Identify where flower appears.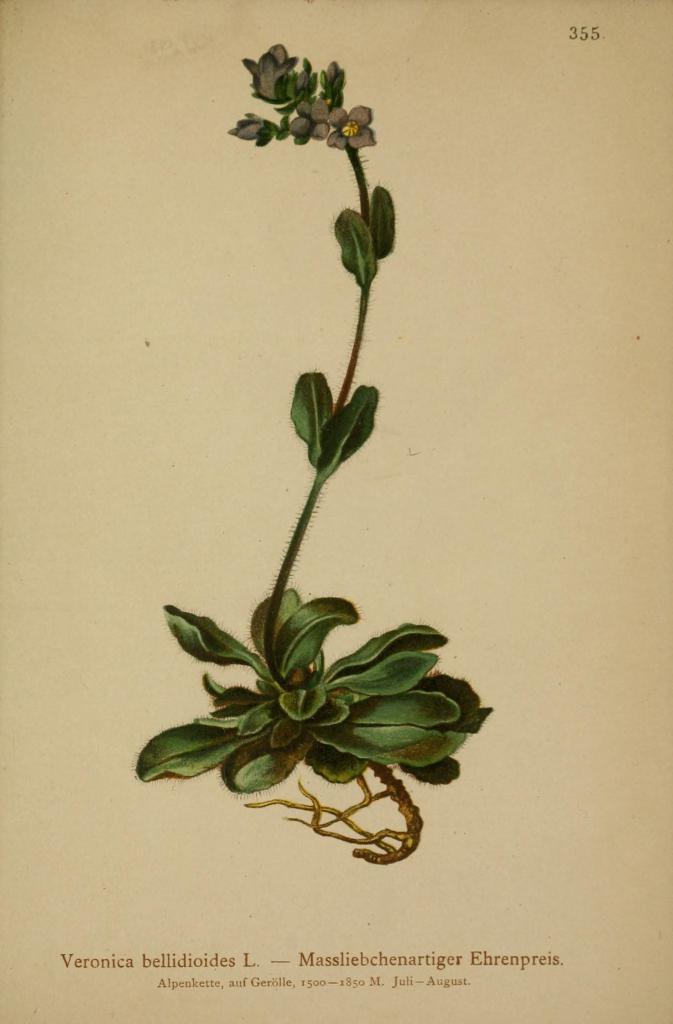
Appears at (325,104,380,147).
